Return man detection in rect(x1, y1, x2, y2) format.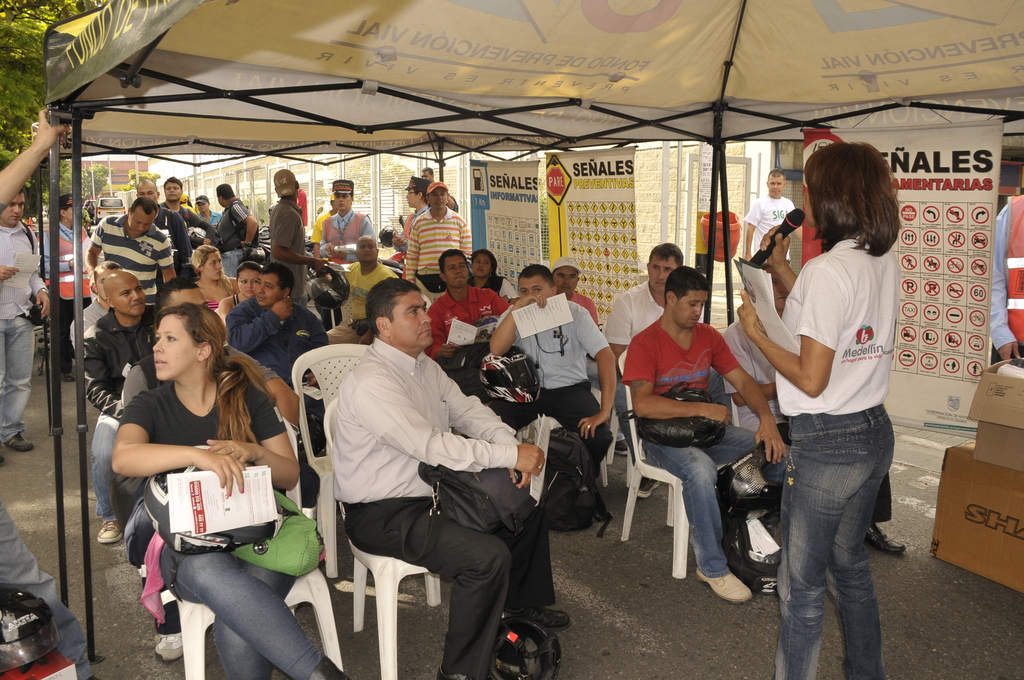
rect(724, 287, 906, 553).
